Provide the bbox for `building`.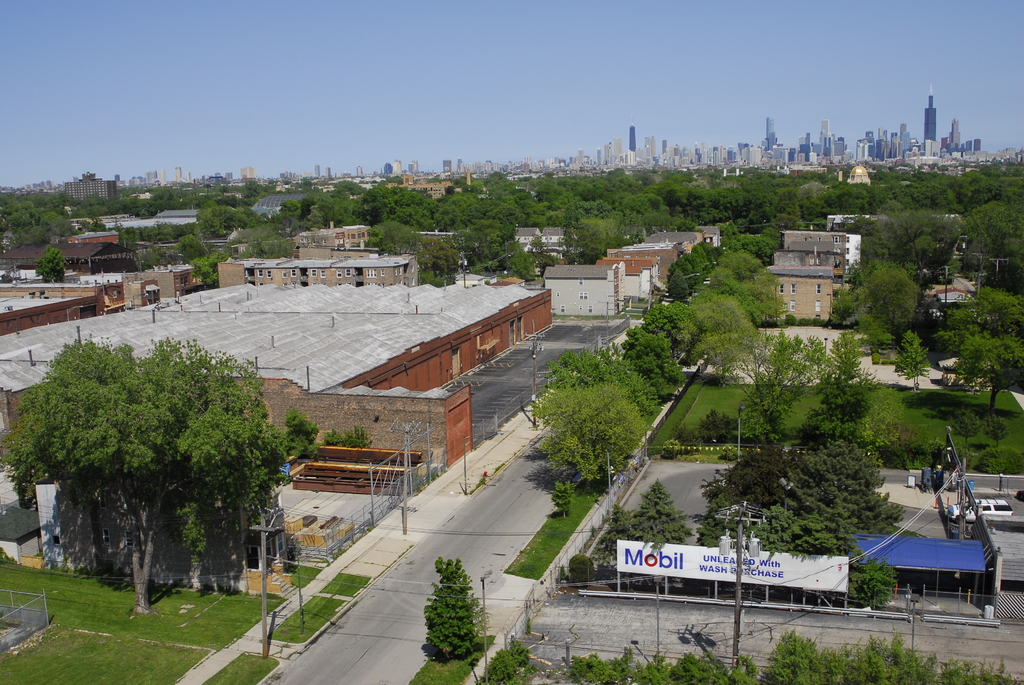
(207,249,425,281).
